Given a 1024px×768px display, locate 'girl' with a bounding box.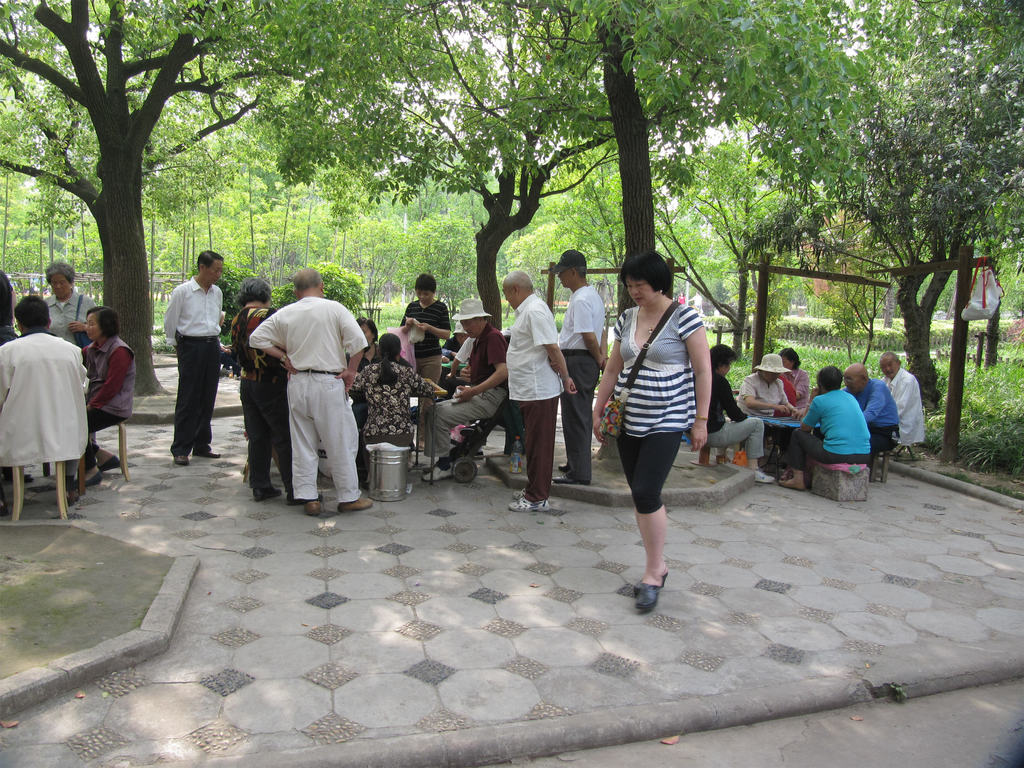
Located: bbox=[353, 331, 435, 442].
